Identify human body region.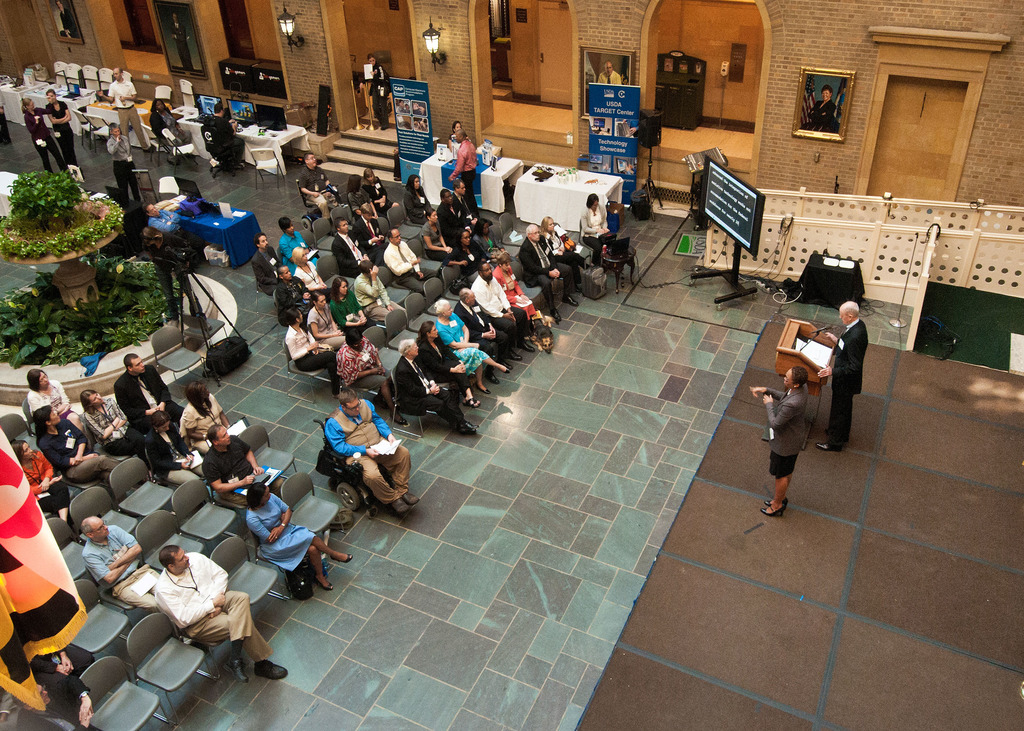
Region: [x1=152, y1=545, x2=281, y2=682].
